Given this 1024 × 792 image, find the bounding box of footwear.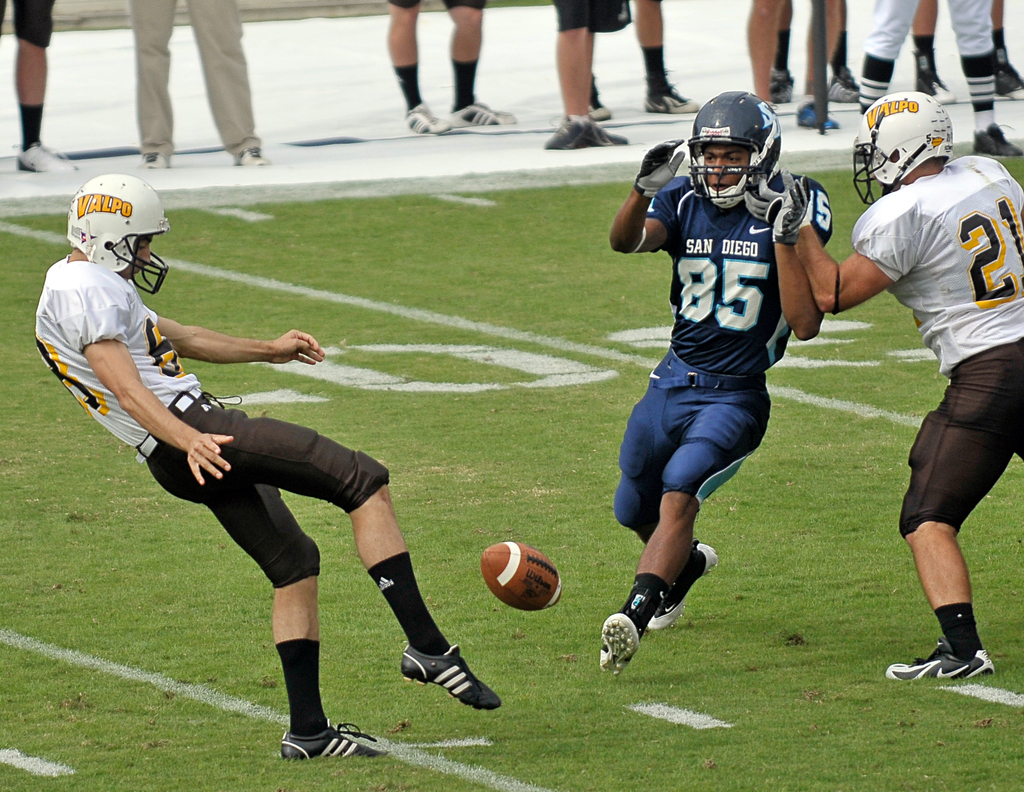
[left=279, top=717, right=388, bottom=758].
